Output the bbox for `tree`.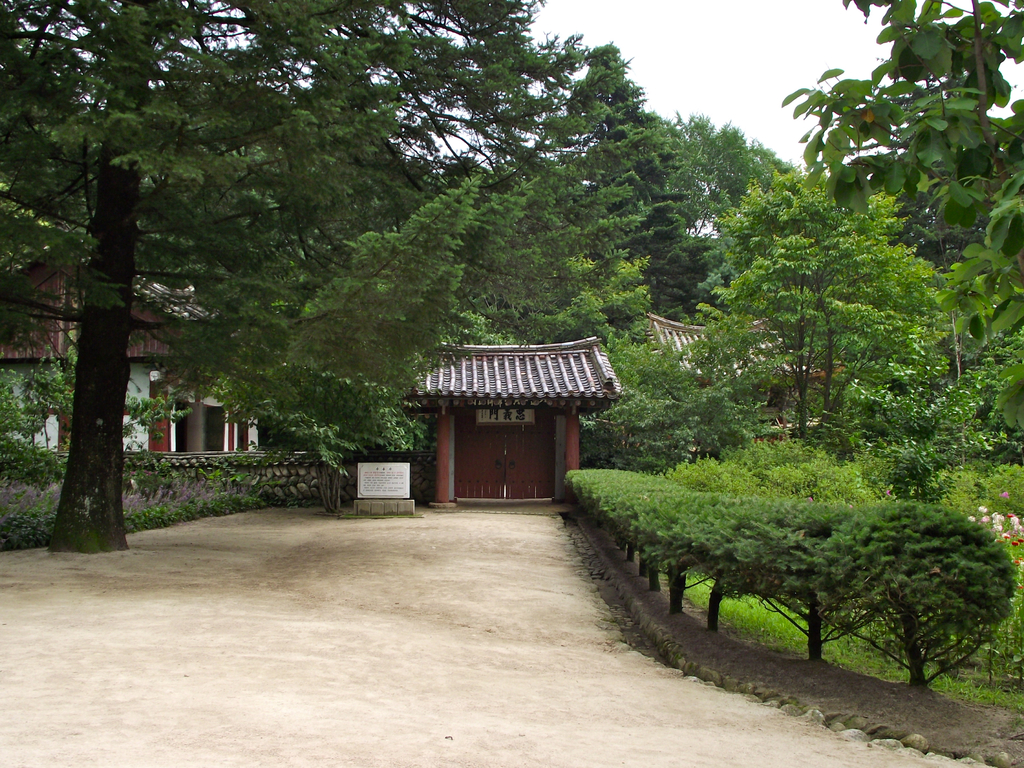
BBox(673, 161, 960, 460).
